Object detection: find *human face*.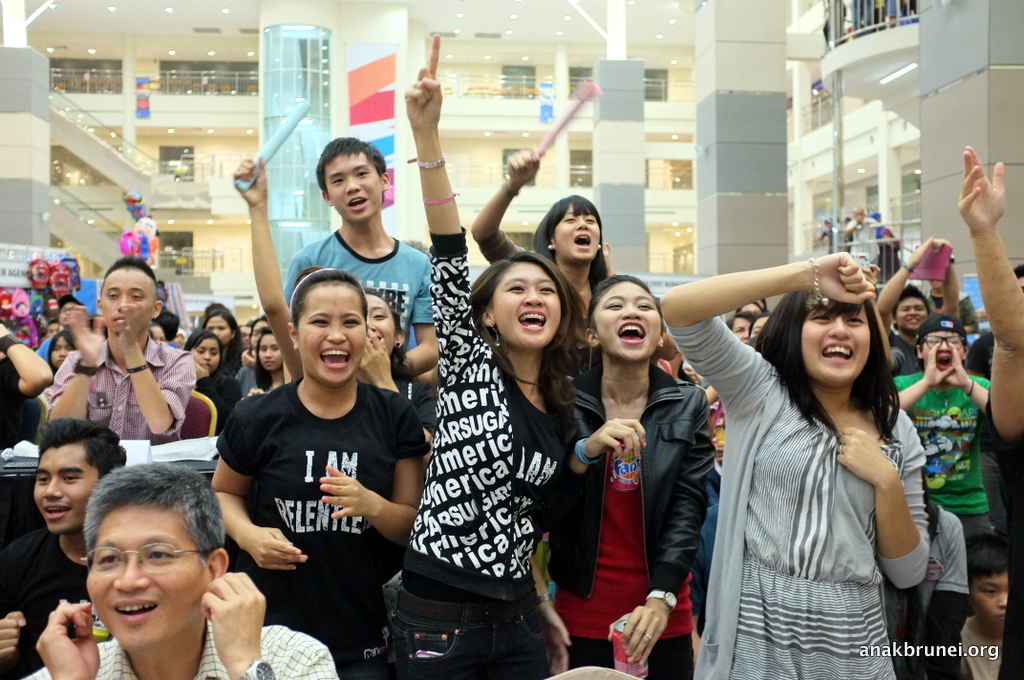
<box>30,443,102,532</box>.
